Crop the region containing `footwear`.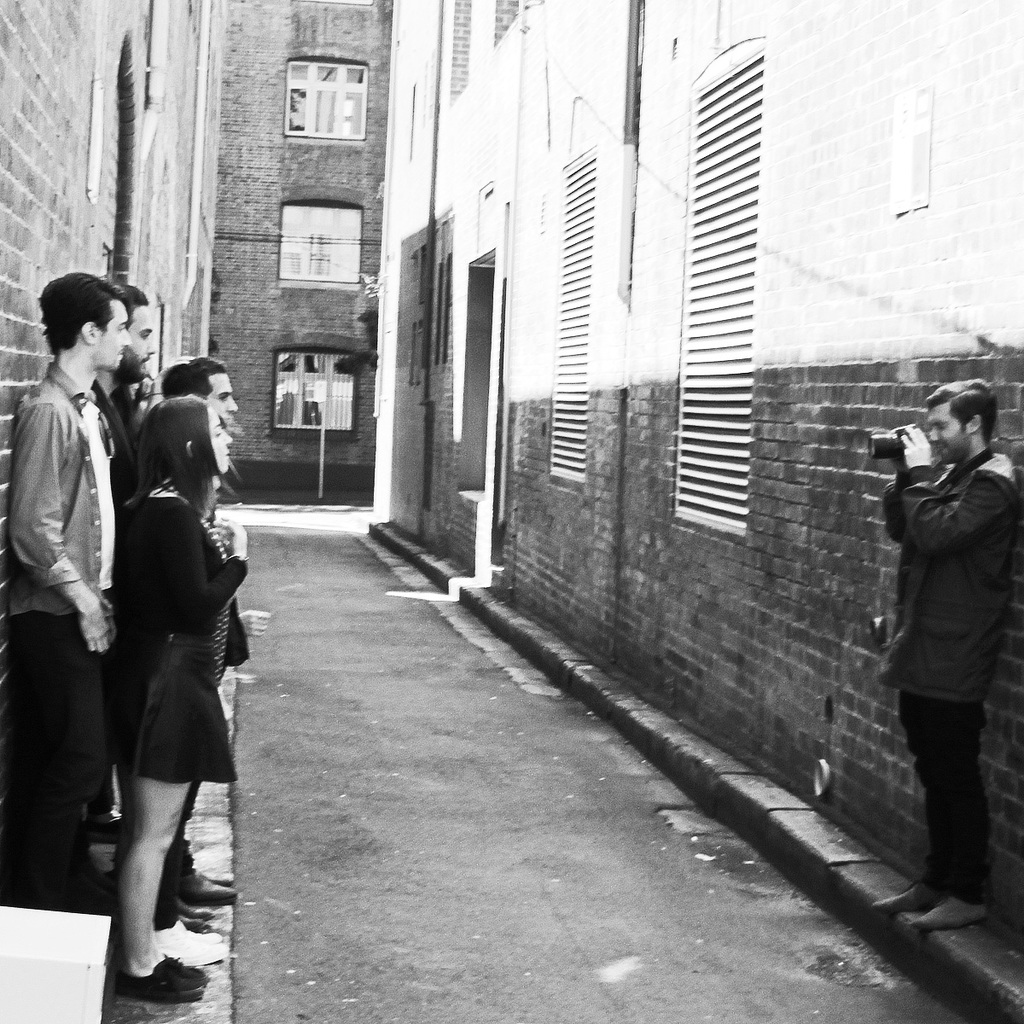
Crop region: <bbox>160, 955, 205, 981</bbox>.
